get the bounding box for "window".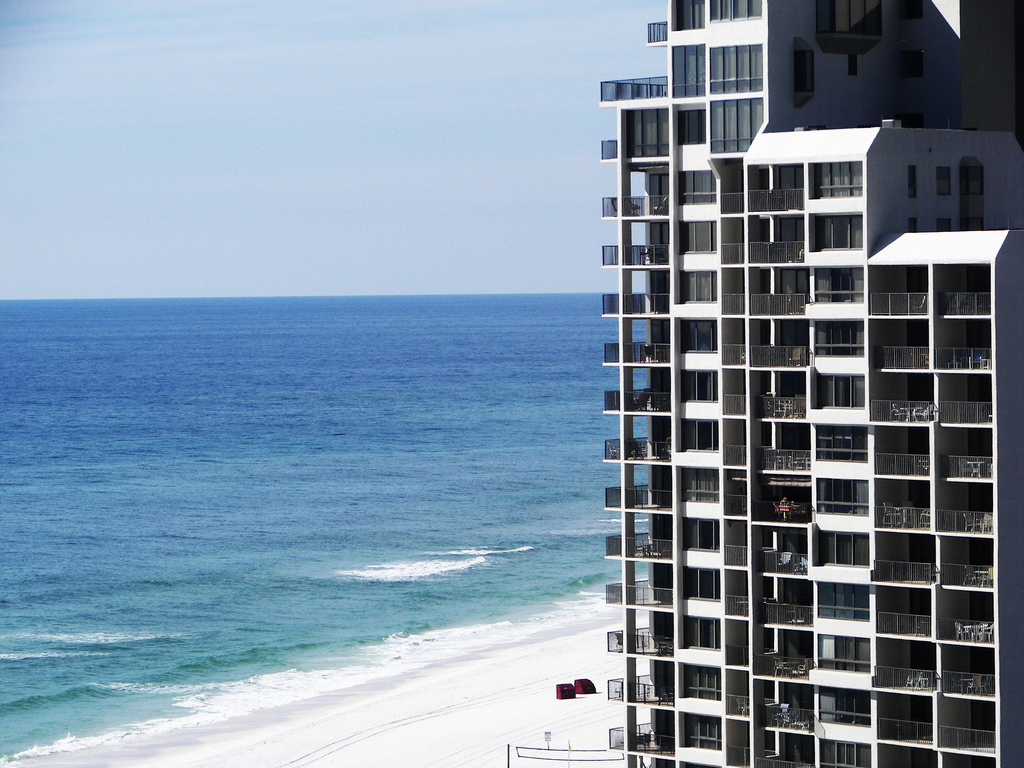
detection(678, 318, 719, 355).
